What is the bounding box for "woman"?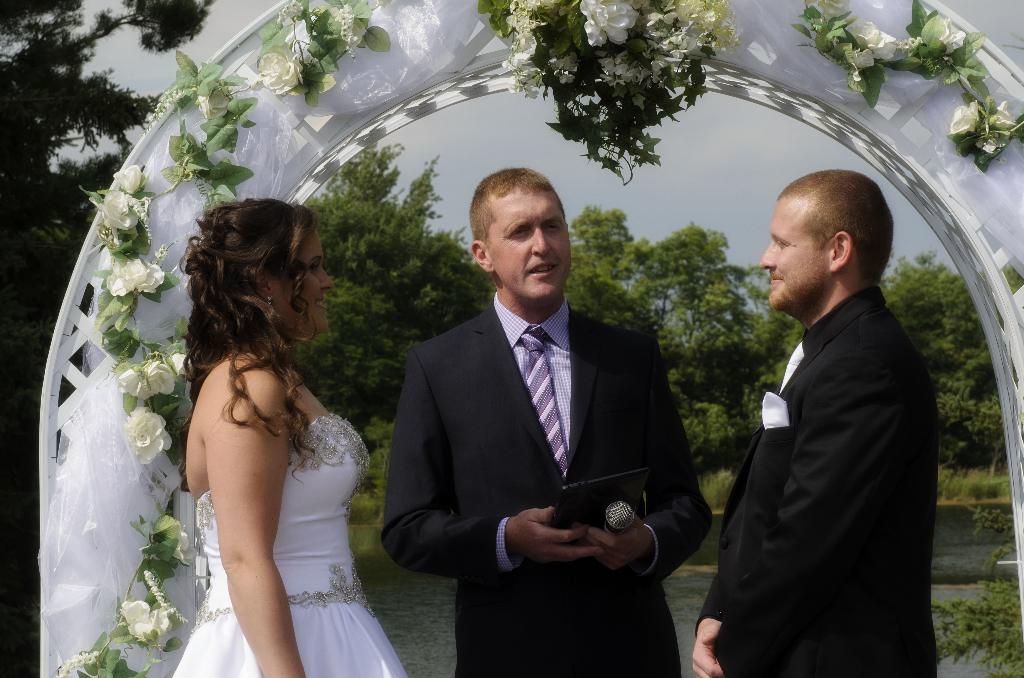
204 252 393 677.
